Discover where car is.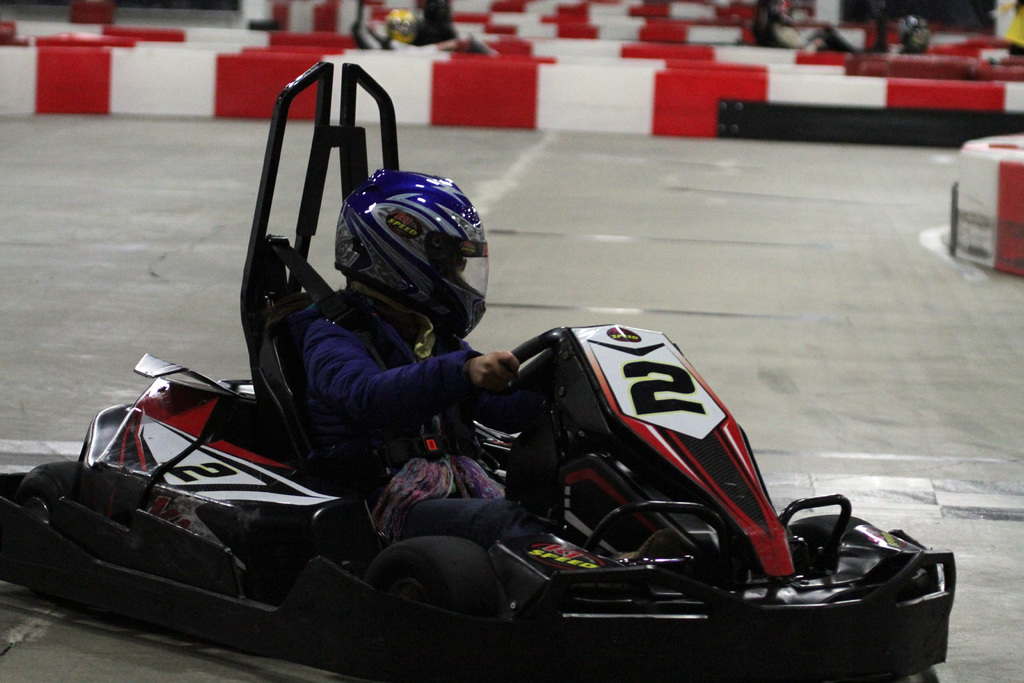
Discovered at 870/9/931/51.
